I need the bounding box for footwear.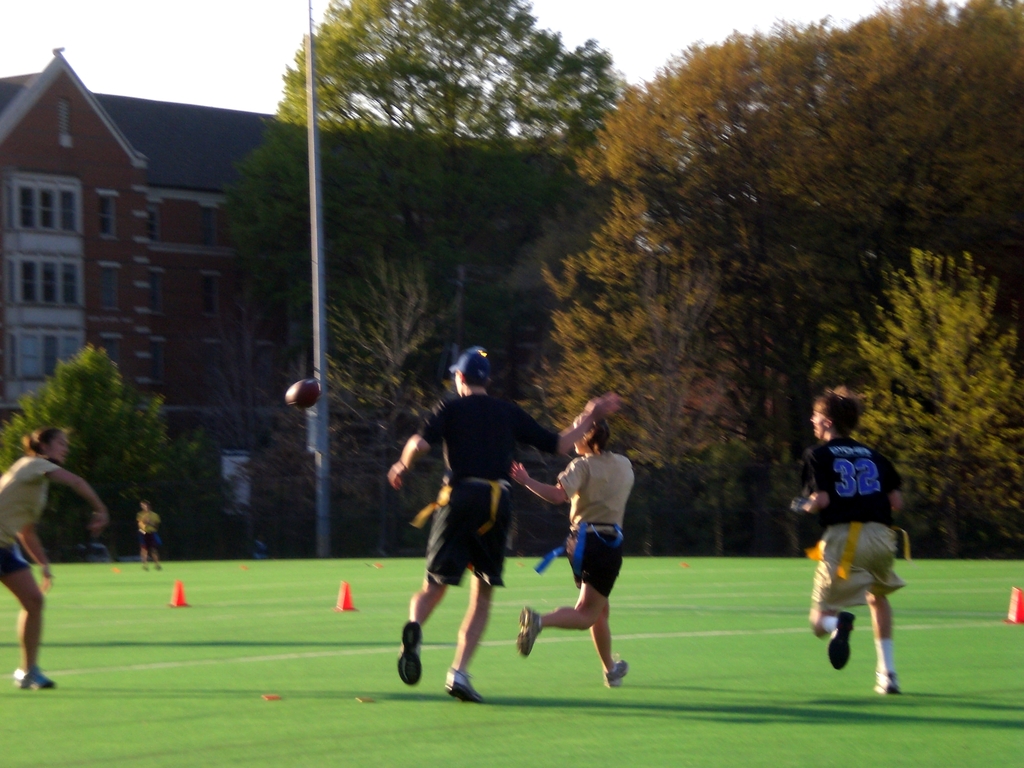
Here it is: pyautogui.locateOnScreen(826, 613, 860, 667).
